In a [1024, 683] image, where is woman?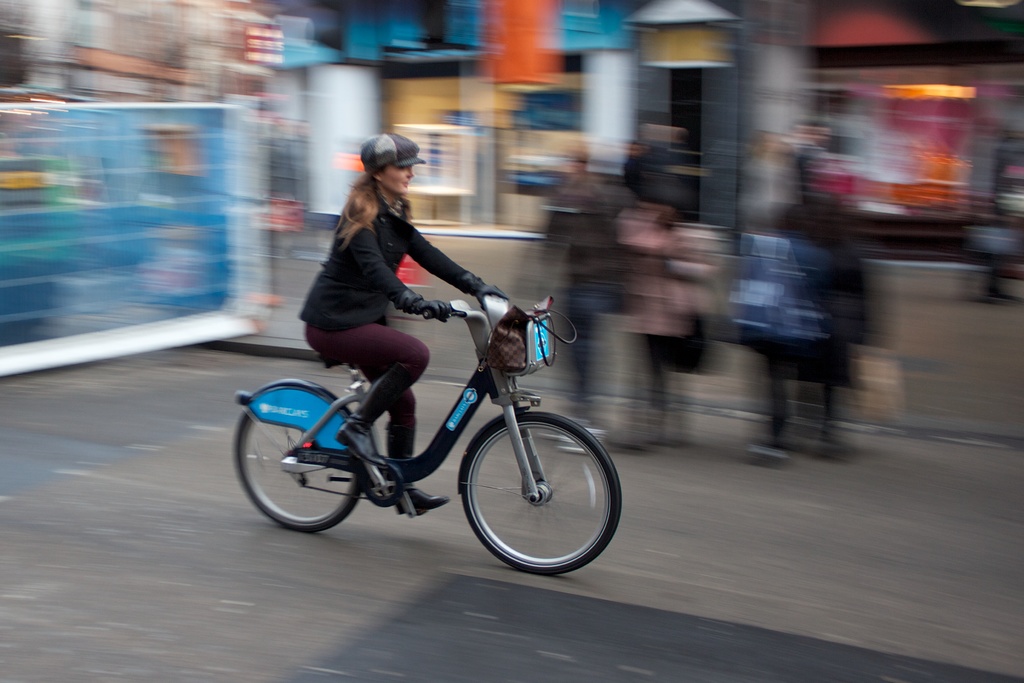
<region>298, 133, 506, 514</region>.
